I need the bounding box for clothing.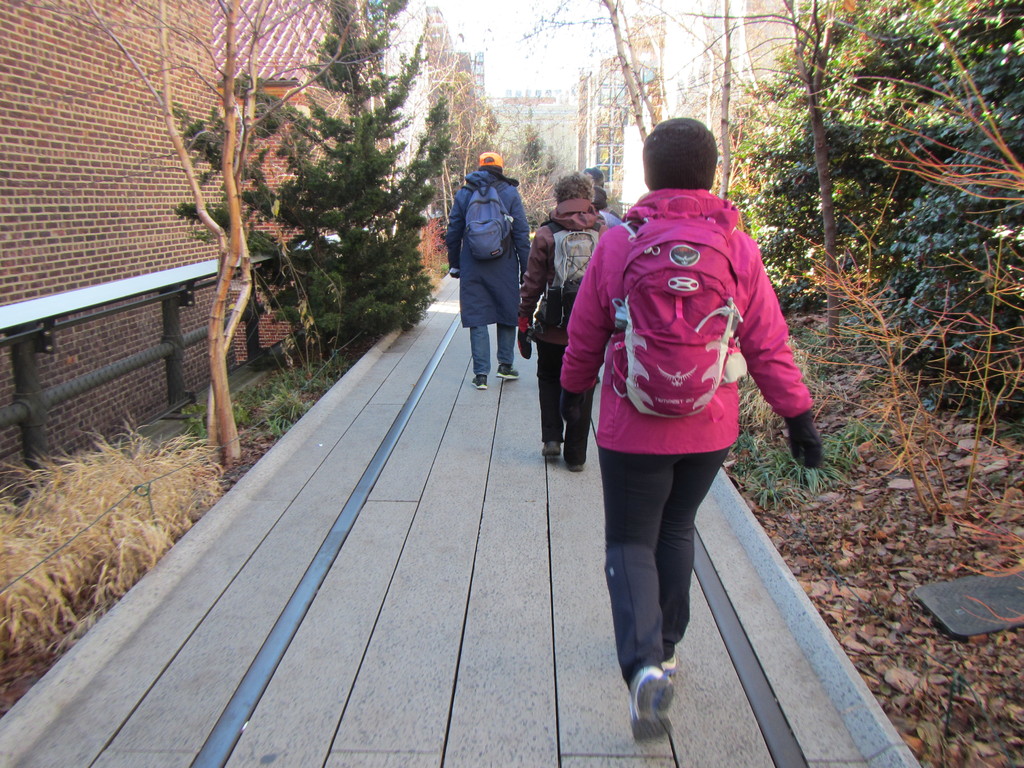
Here it is: {"left": 445, "top": 170, "right": 527, "bottom": 324}.
